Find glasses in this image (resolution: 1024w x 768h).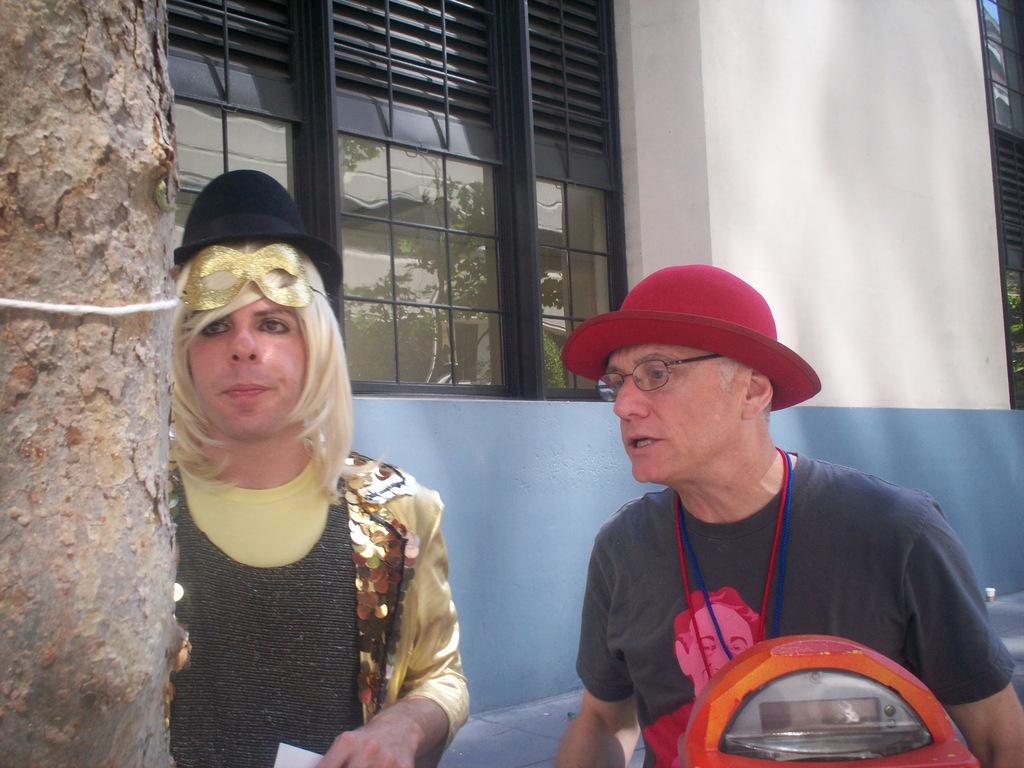
l=592, t=351, r=731, b=403.
